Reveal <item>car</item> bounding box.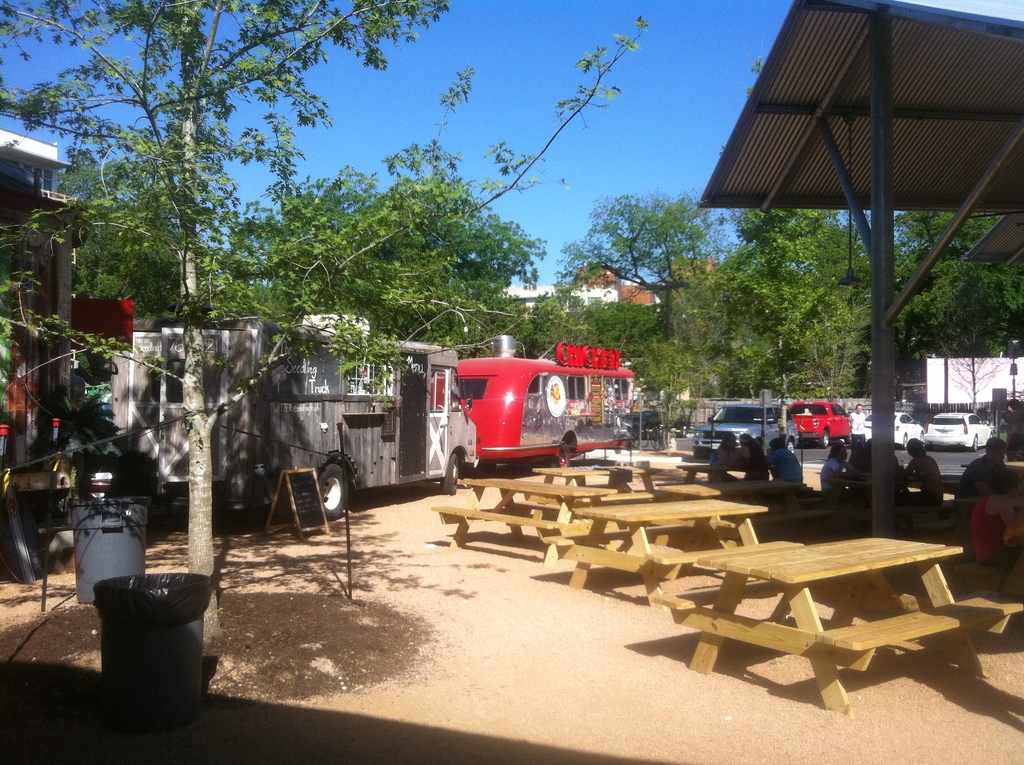
Revealed: select_region(691, 405, 799, 457).
